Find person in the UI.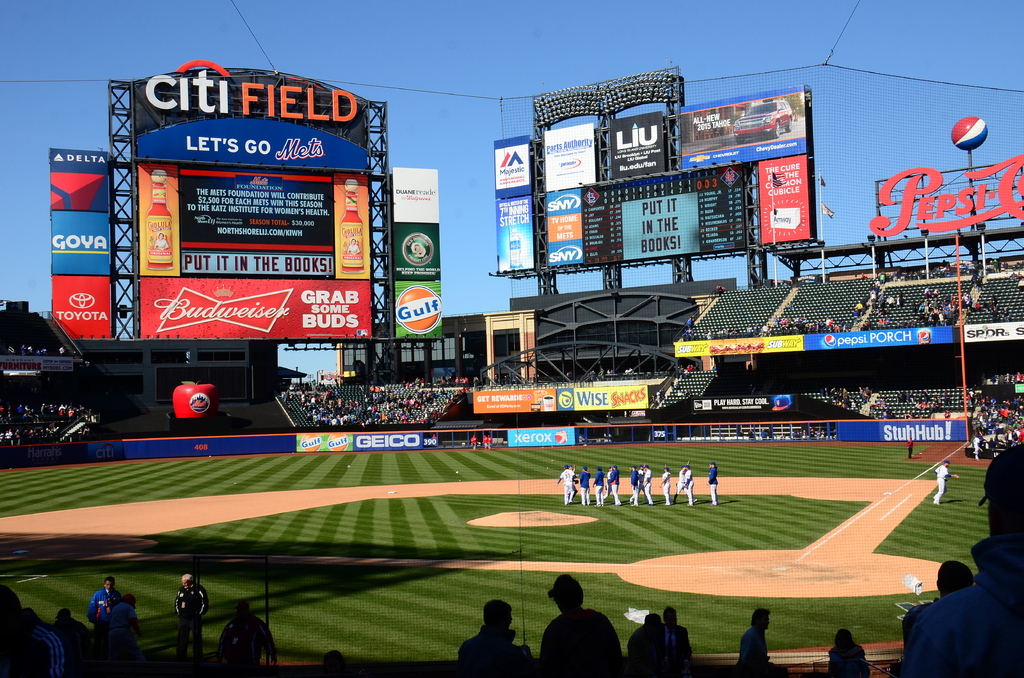
UI element at crop(758, 428, 767, 440).
